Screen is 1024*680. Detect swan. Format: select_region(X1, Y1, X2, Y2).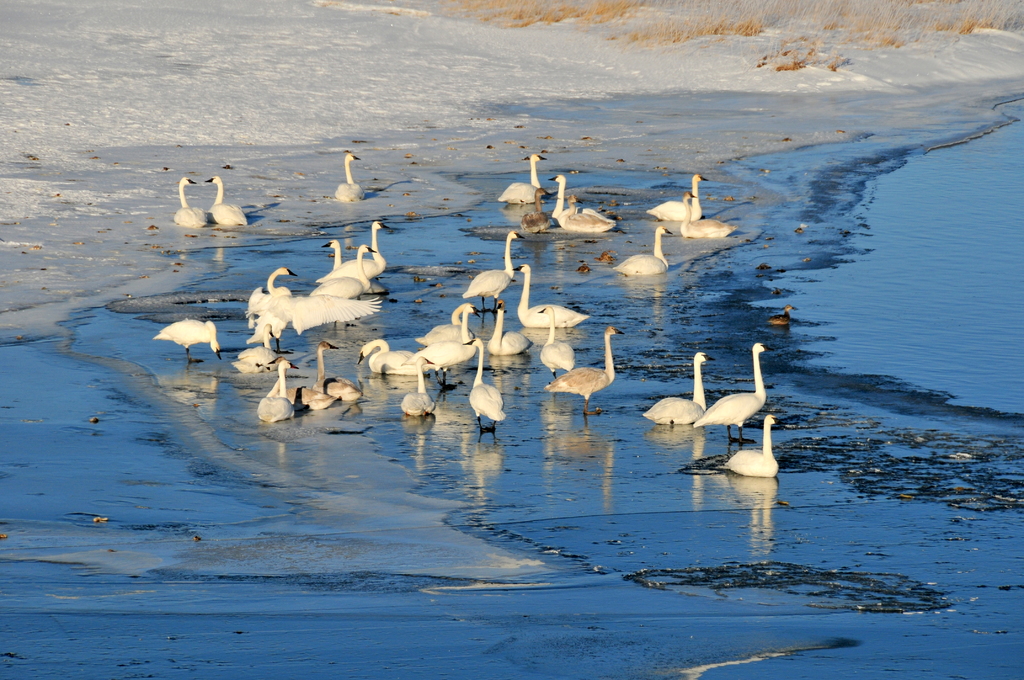
select_region(198, 172, 249, 229).
